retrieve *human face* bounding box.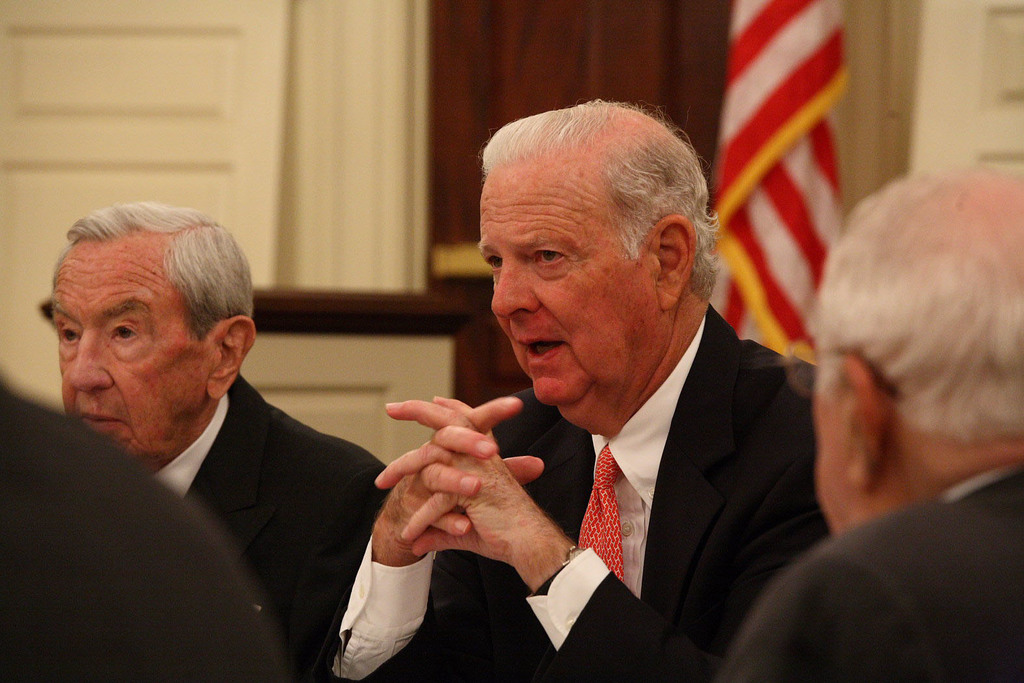
Bounding box: (x1=482, y1=167, x2=656, y2=403).
